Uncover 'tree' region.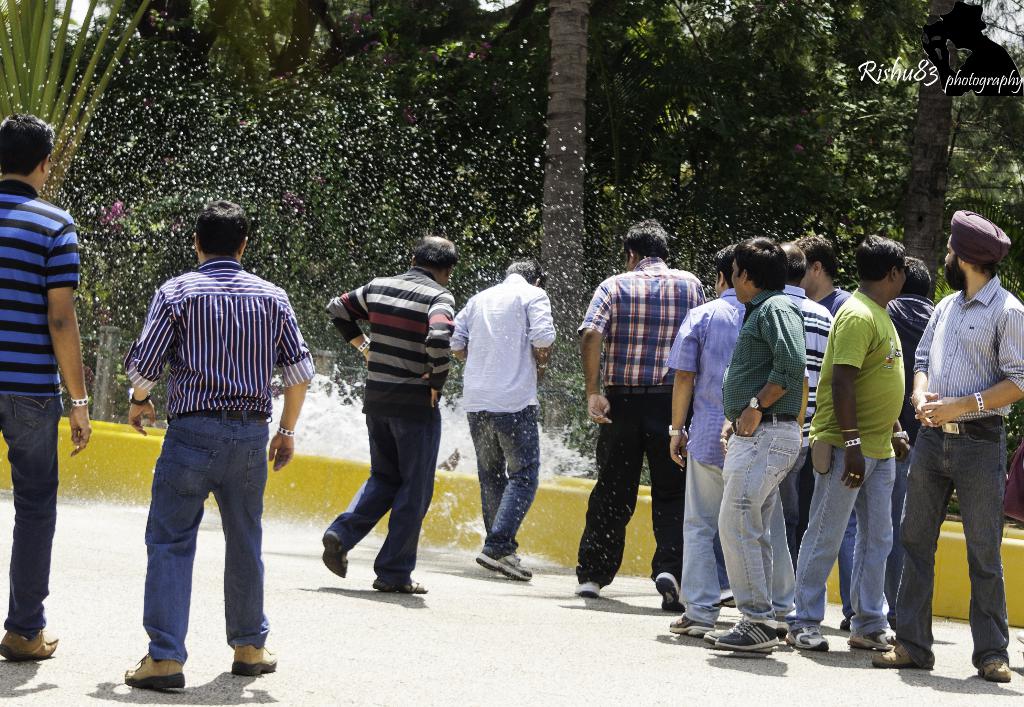
Uncovered: [x1=542, y1=6, x2=589, y2=313].
